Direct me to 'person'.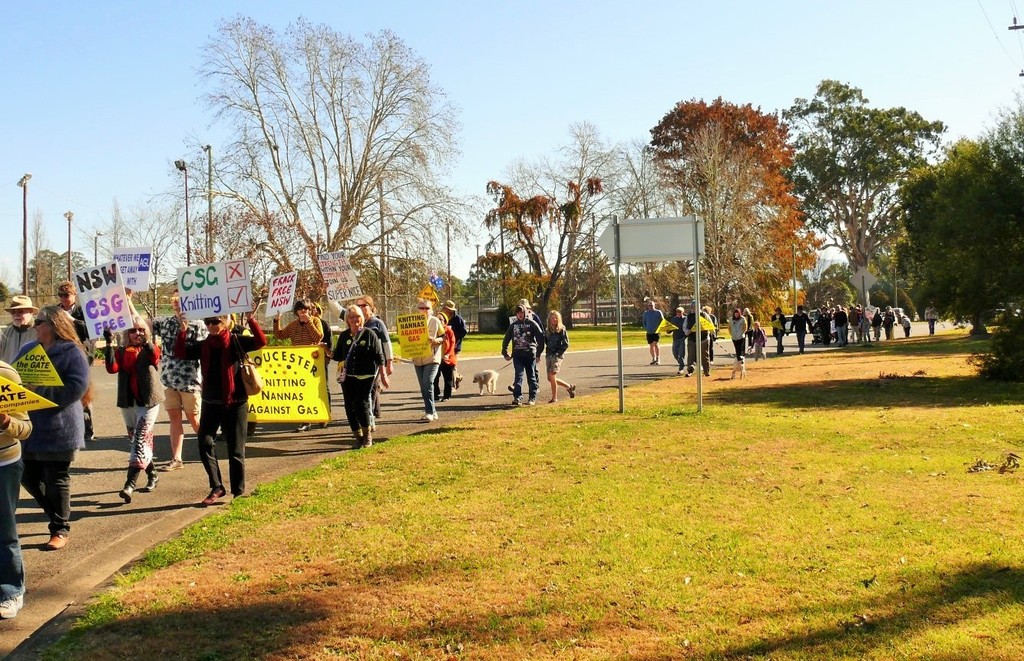
Direction: {"left": 47, "top": 276, "right": 91, "bottom": 440}.
